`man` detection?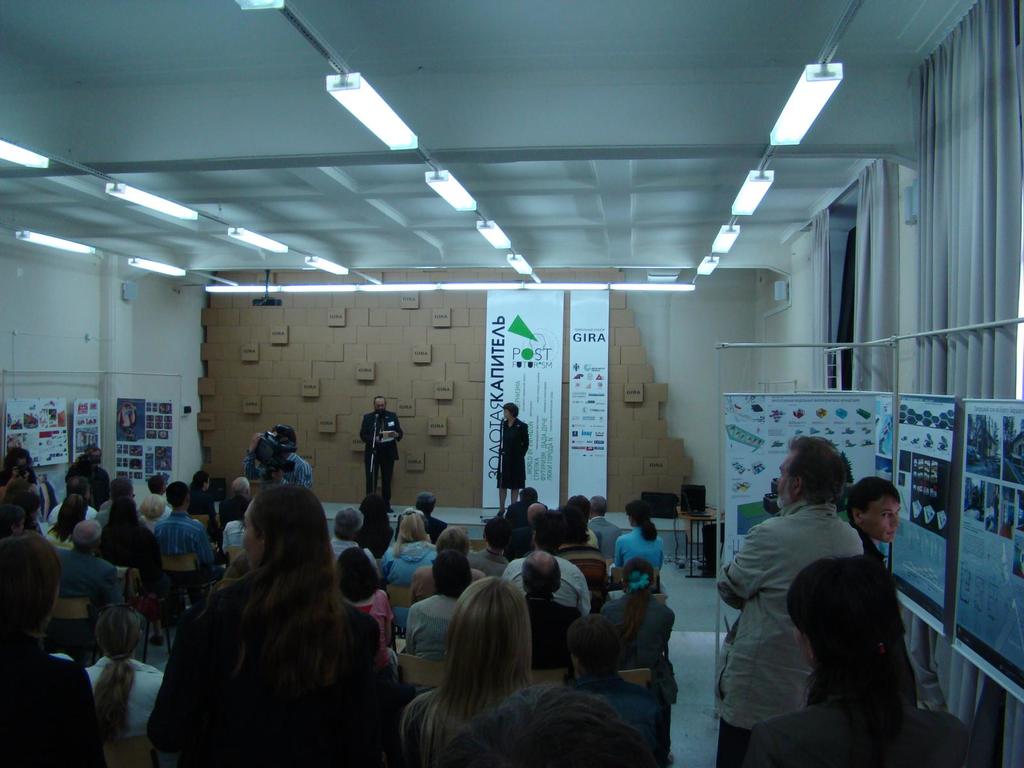
box(358, 394, 404, 505)
